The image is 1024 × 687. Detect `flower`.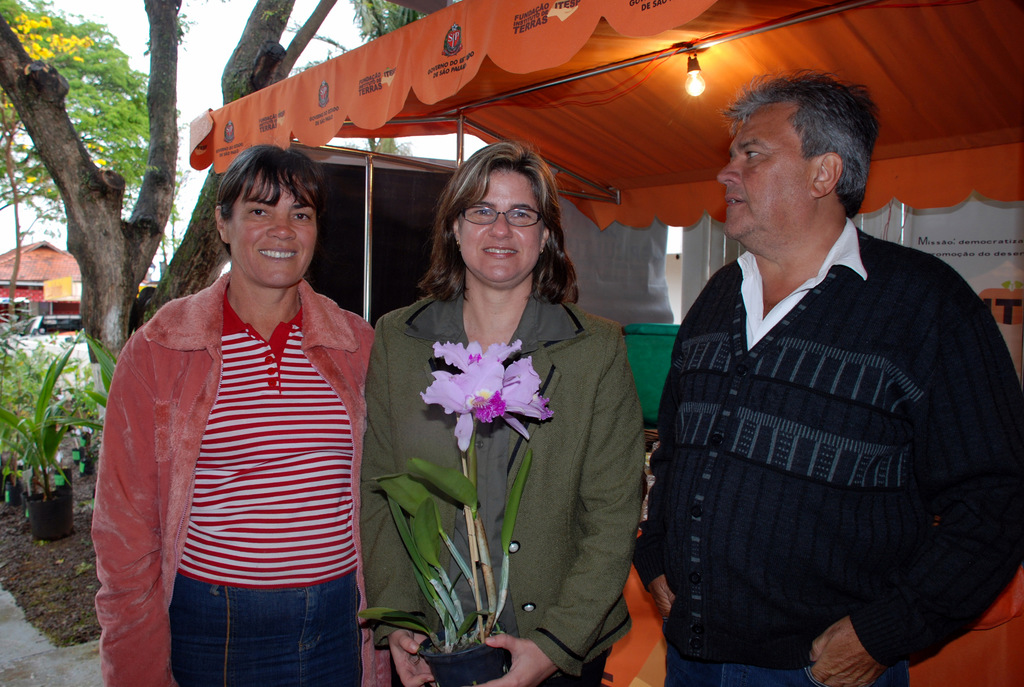
Detection: (430,336,527,369).
